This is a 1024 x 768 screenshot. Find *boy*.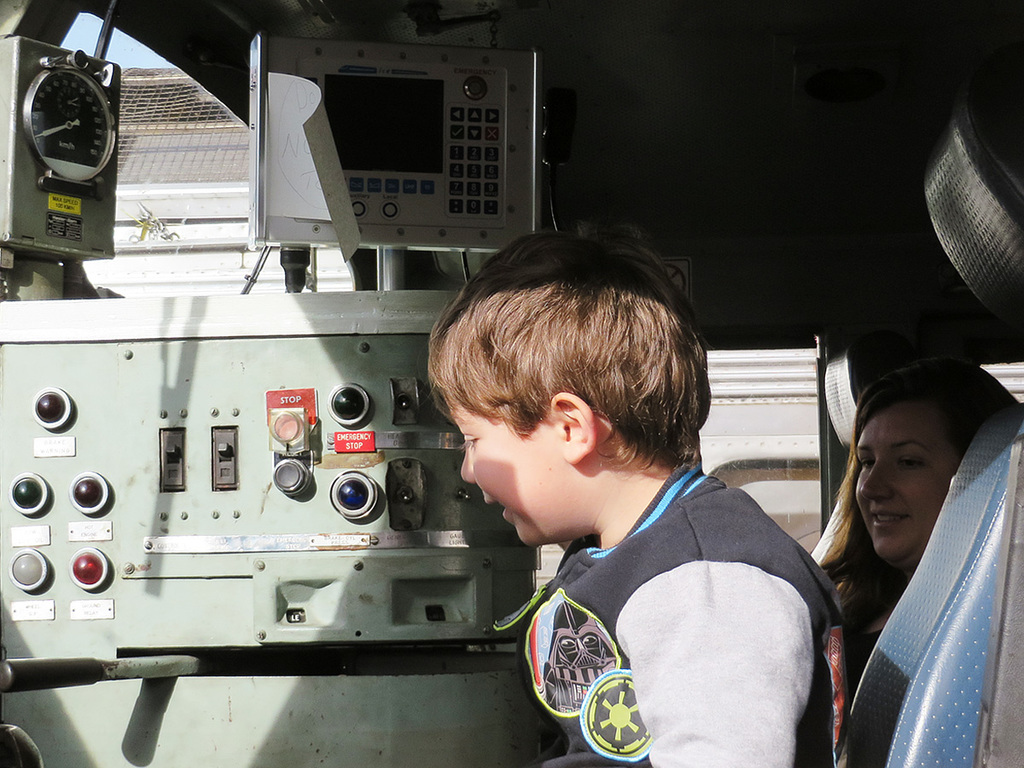
Bounding box: (422,264,822,766).
